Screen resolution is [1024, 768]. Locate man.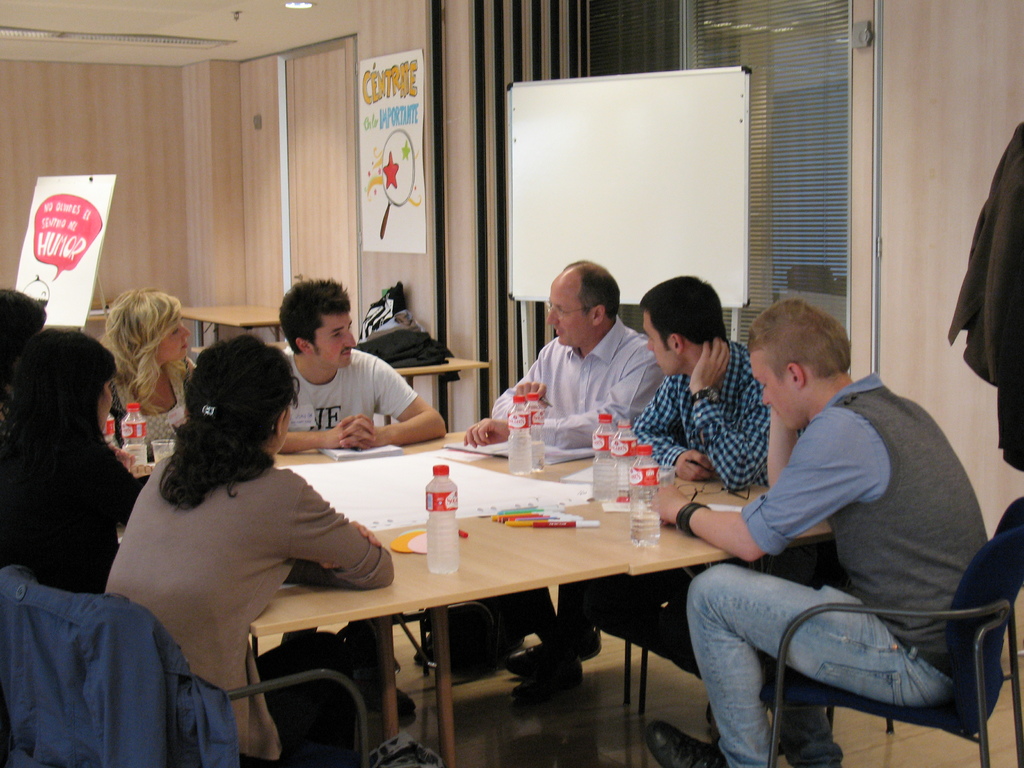
[277,274,447,458].
